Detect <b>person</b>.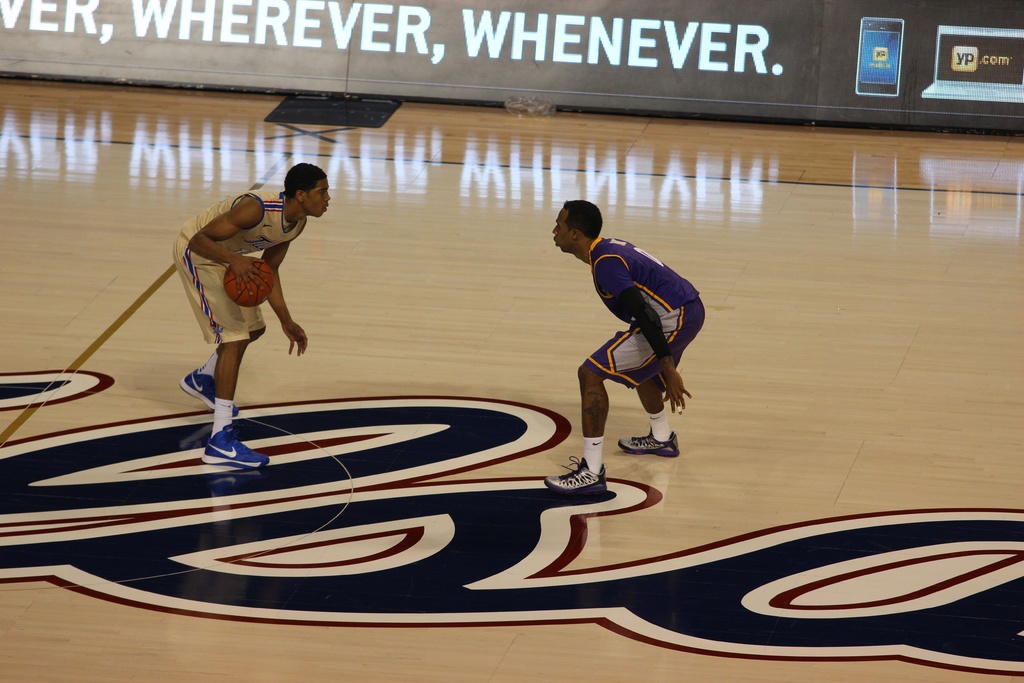
Detected at [x1=561, y1=185, x2=707, y2=484].
